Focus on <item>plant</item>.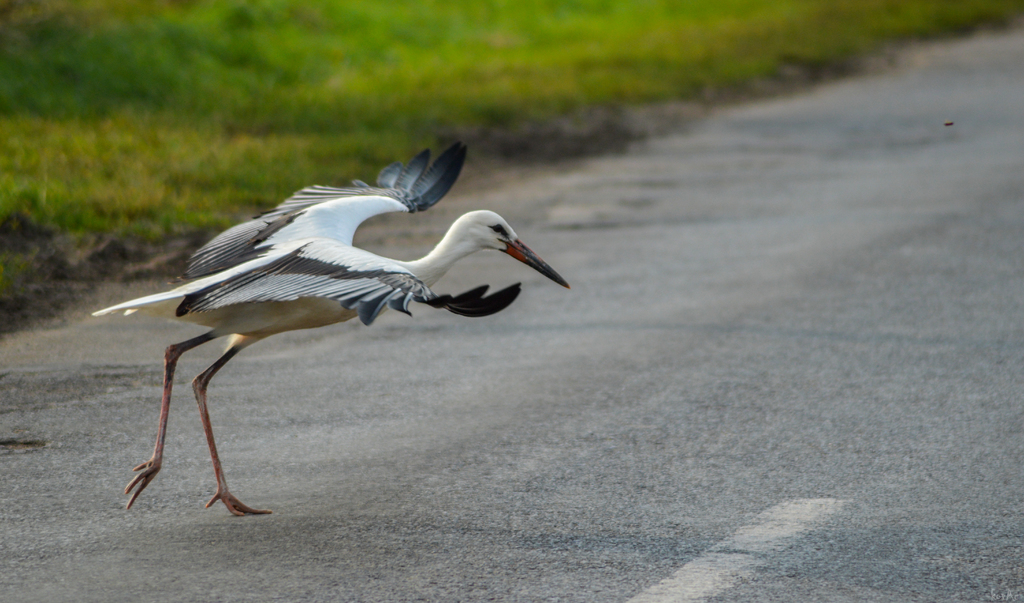
Focused at bbox=[0, 0, 1023, 241].
